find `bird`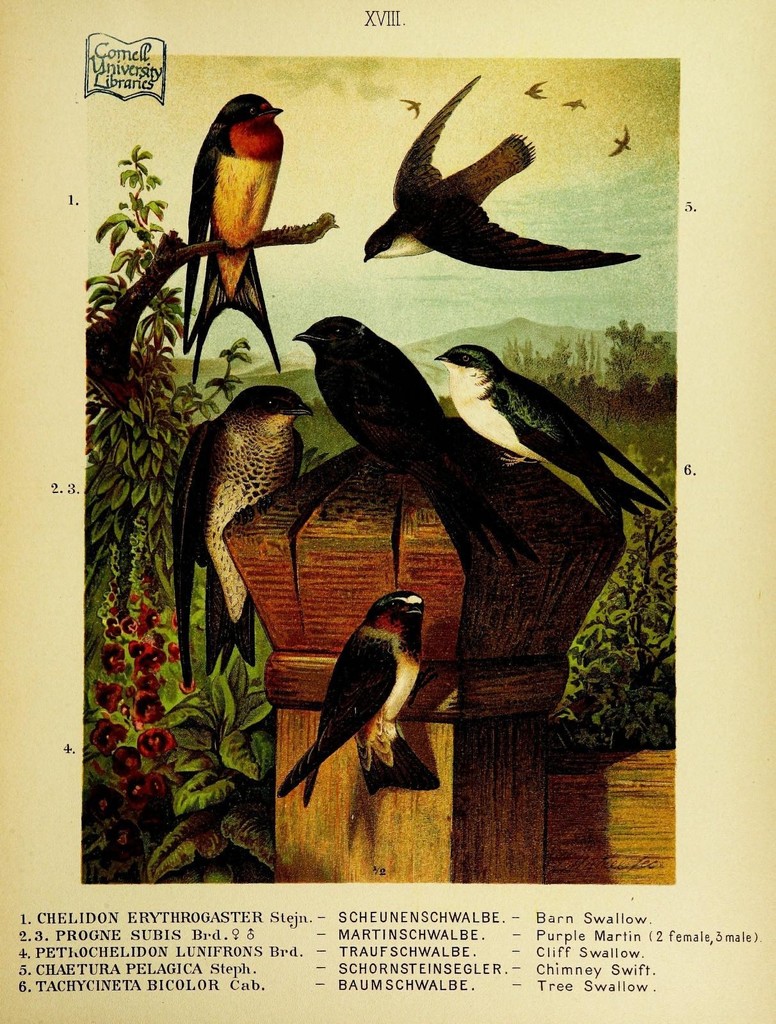
bbox=(279, 592, 429, 802)
